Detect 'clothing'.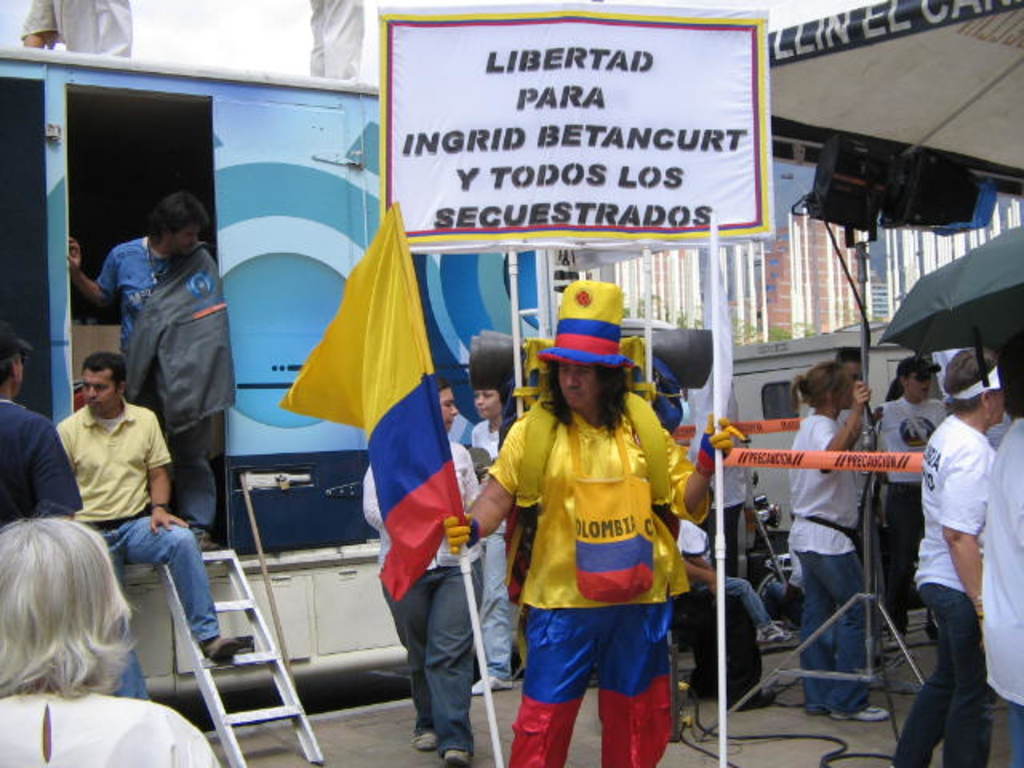
Detected at BBox(90, 517, 232, 691).
